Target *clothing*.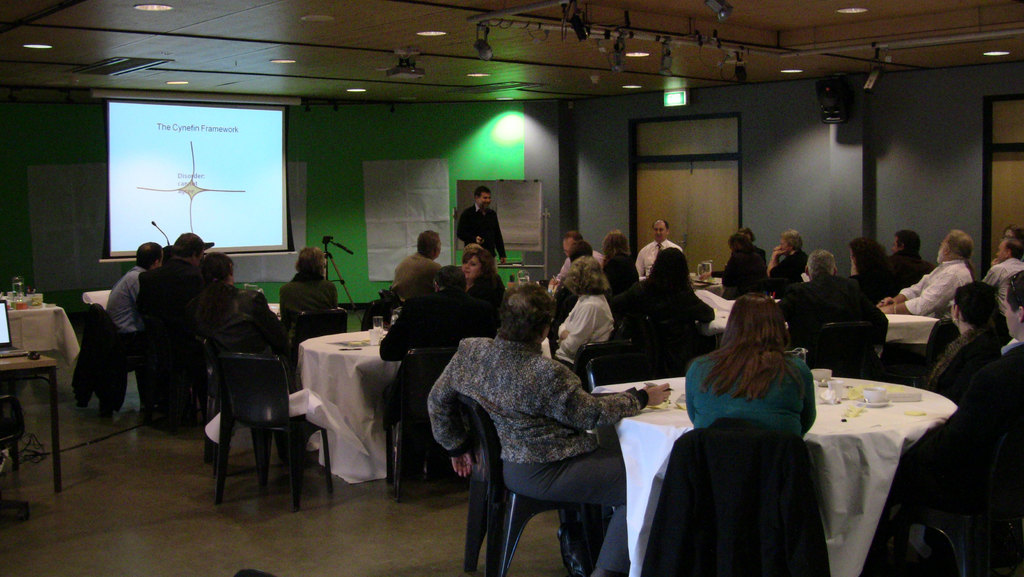
Target region: rect(436, 305, 642, 558).
